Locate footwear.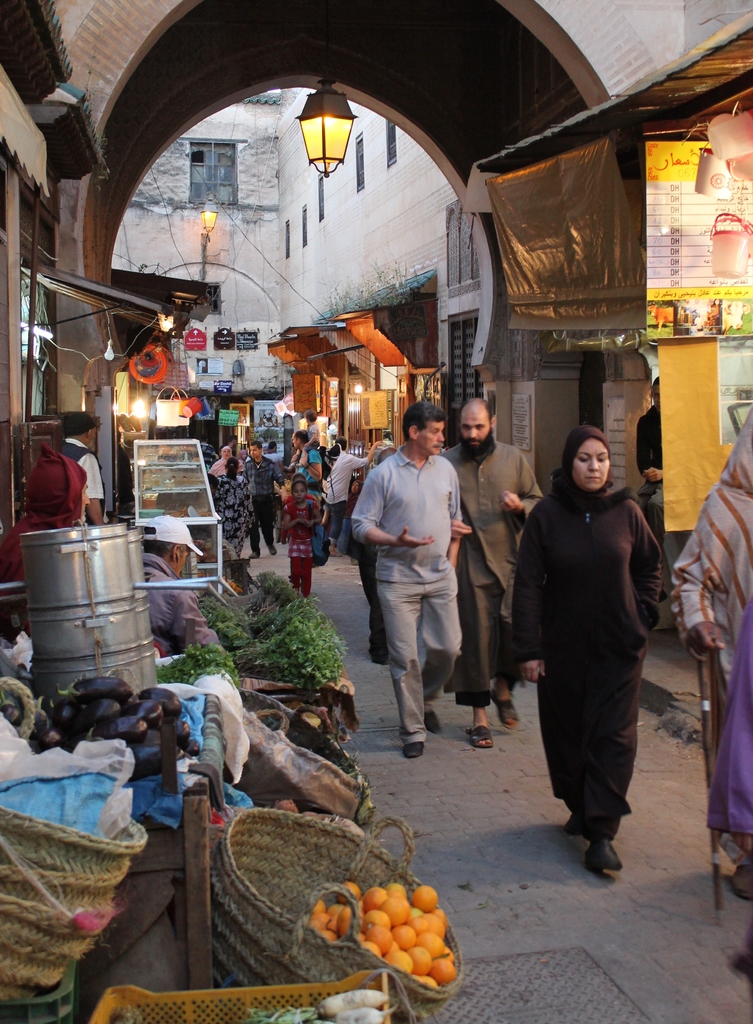
Bounding box: box=[469, 719, 494, 746].
